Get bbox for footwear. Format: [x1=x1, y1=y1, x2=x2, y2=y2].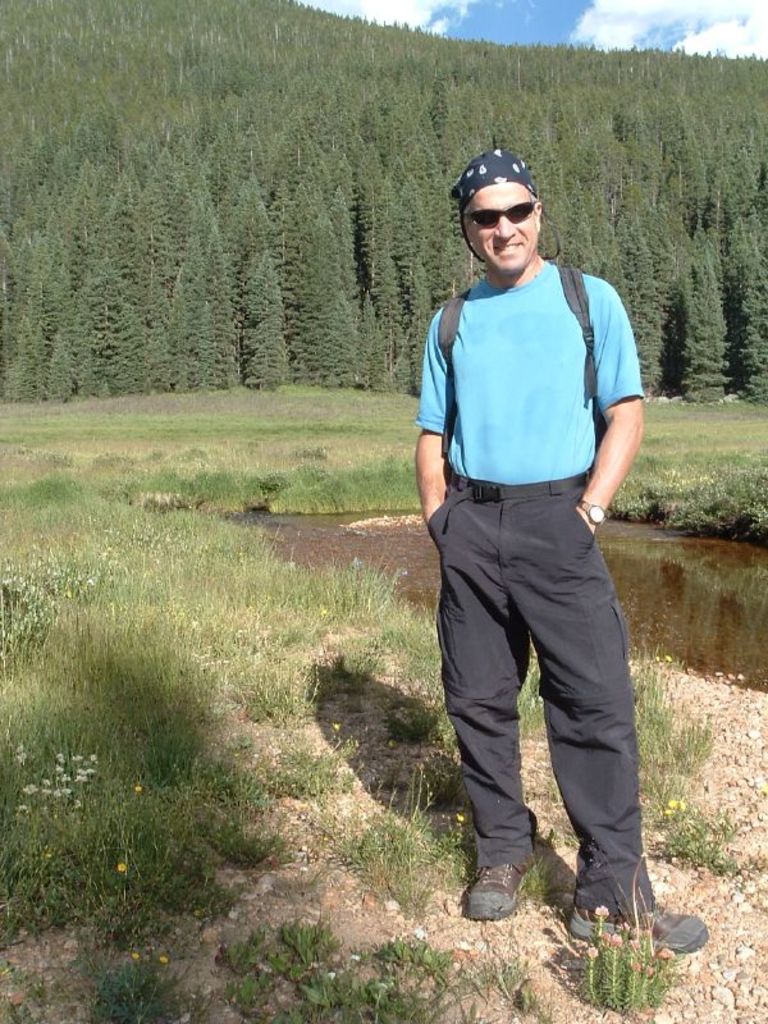
[x1=475, y1=856, x2=553, y2=934].
